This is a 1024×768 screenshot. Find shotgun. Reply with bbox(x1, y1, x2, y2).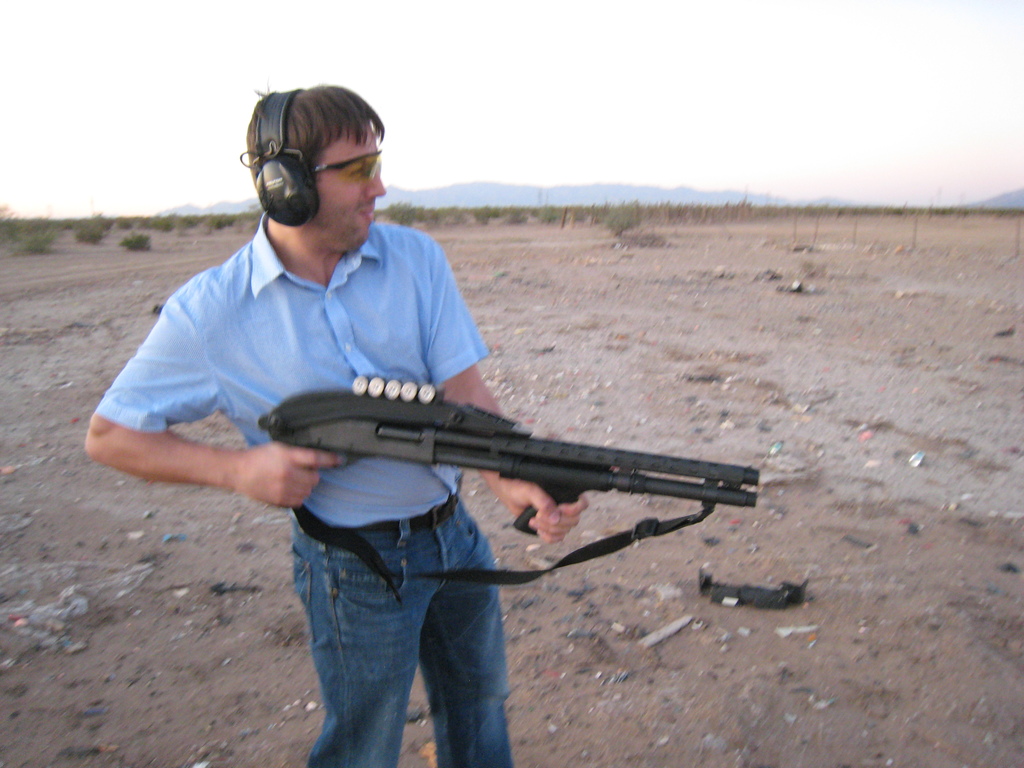
bbox(255, 373, 762, 509).
